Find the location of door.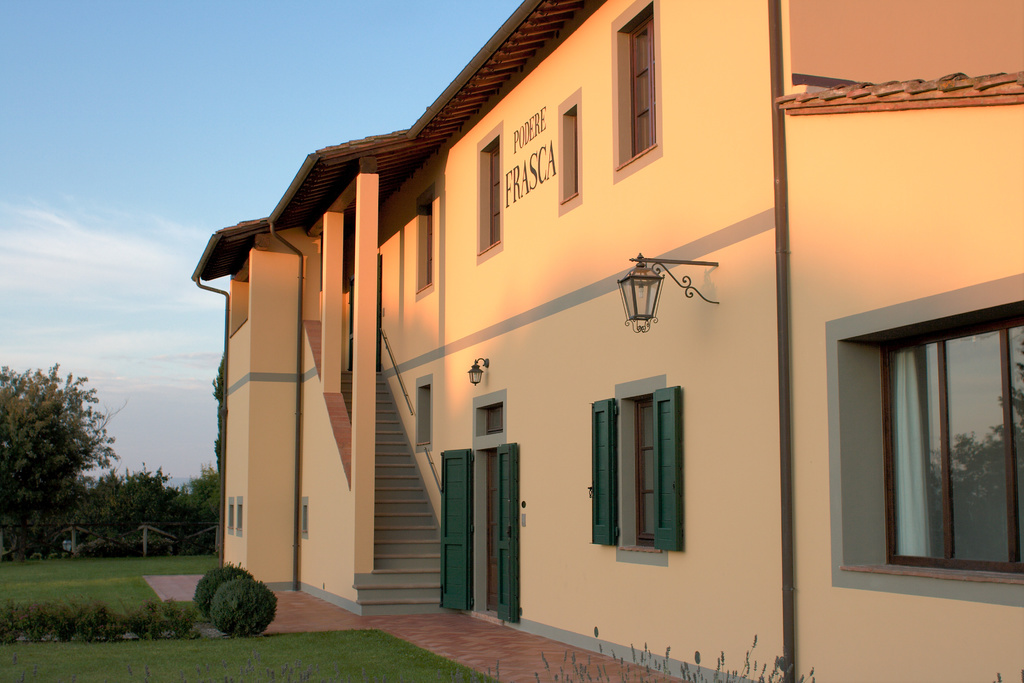
Location: 439 461 490 611.
